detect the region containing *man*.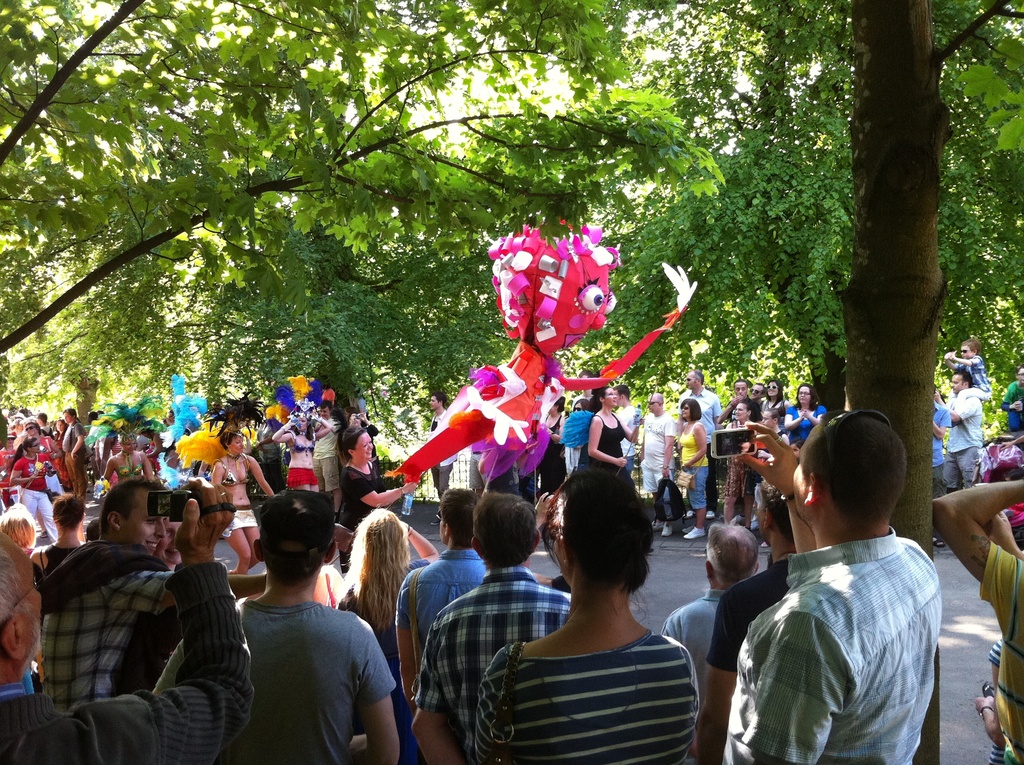
l=639, t=391, r=676, b=536.
